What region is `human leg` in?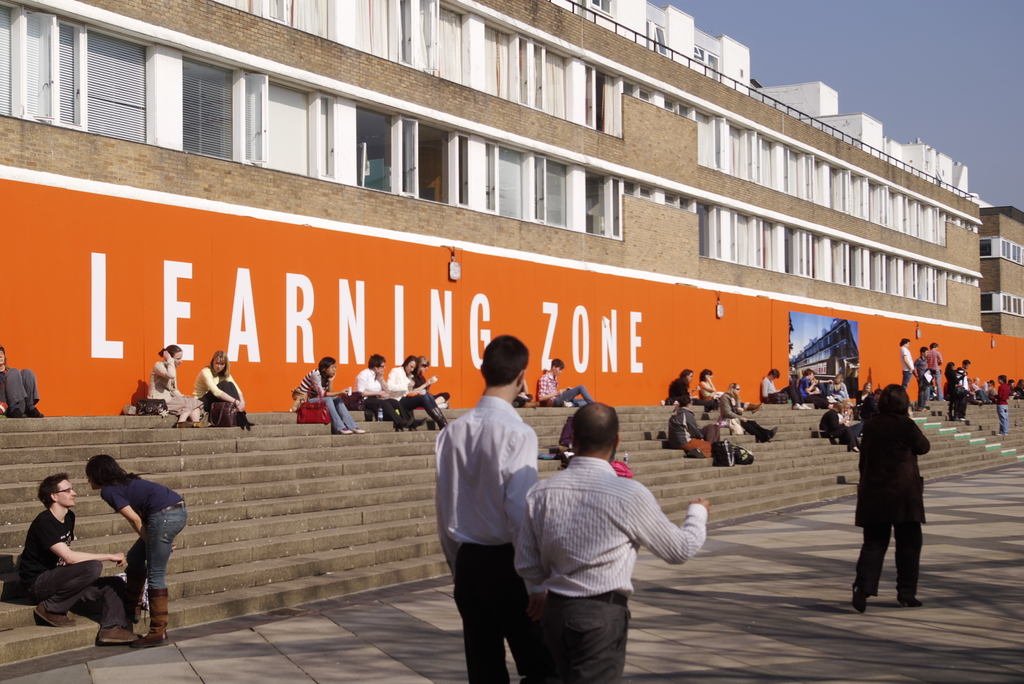
locate(454, 546, 516, 683).
